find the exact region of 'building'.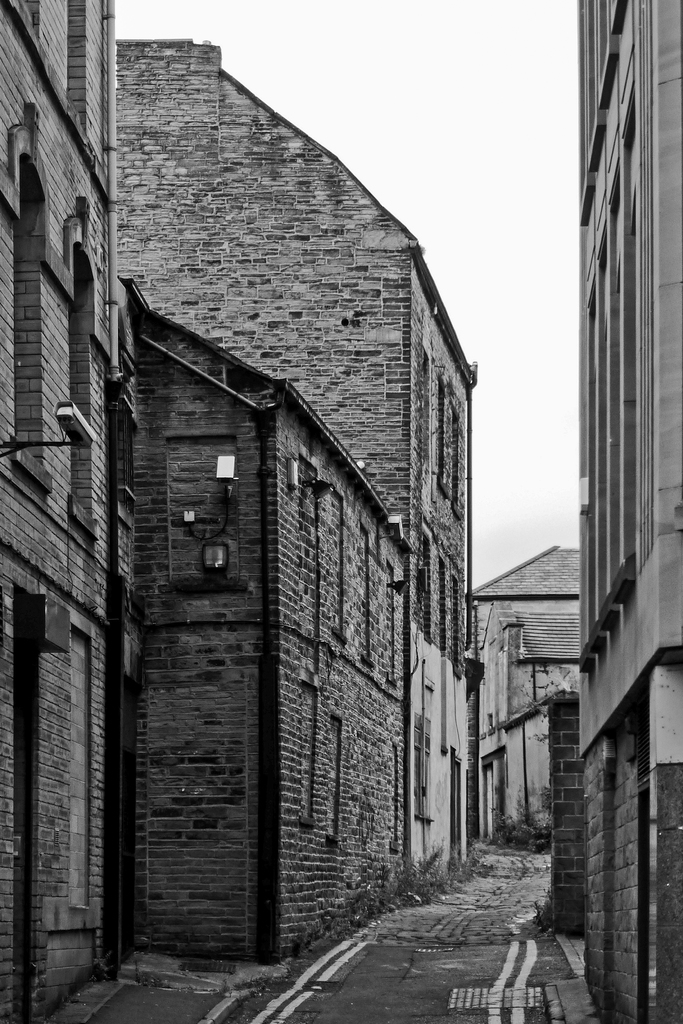
Exact region: crop(115, 38, 471, 883).
